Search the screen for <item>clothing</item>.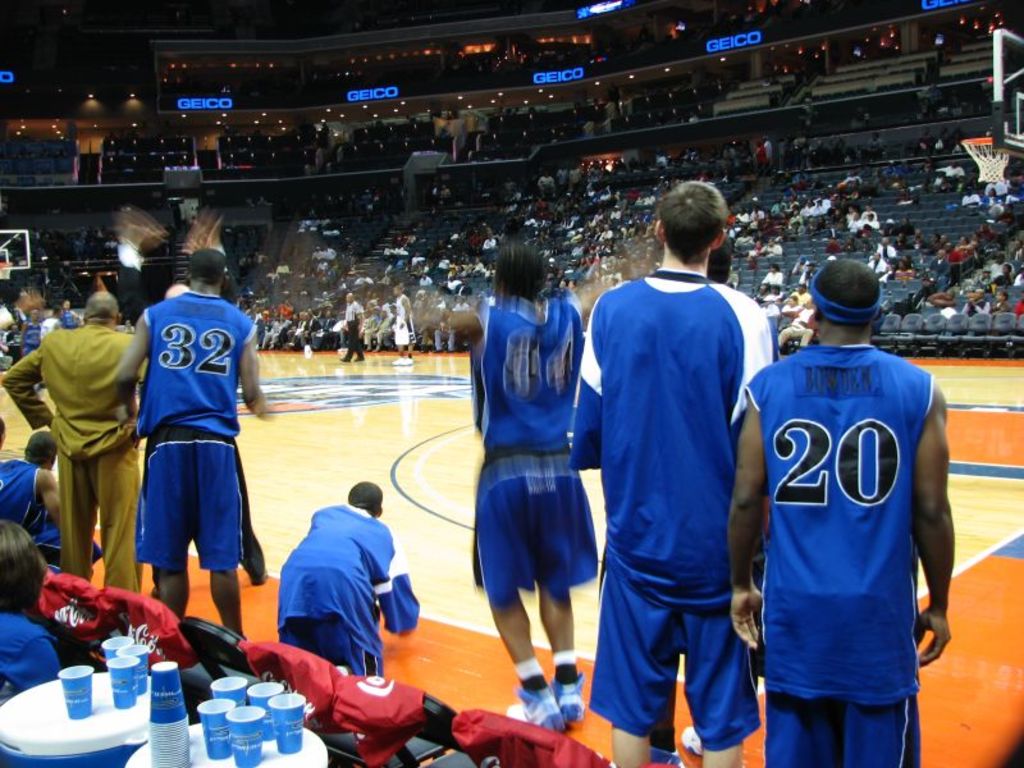
Found at (0, 457, 91, 580).
